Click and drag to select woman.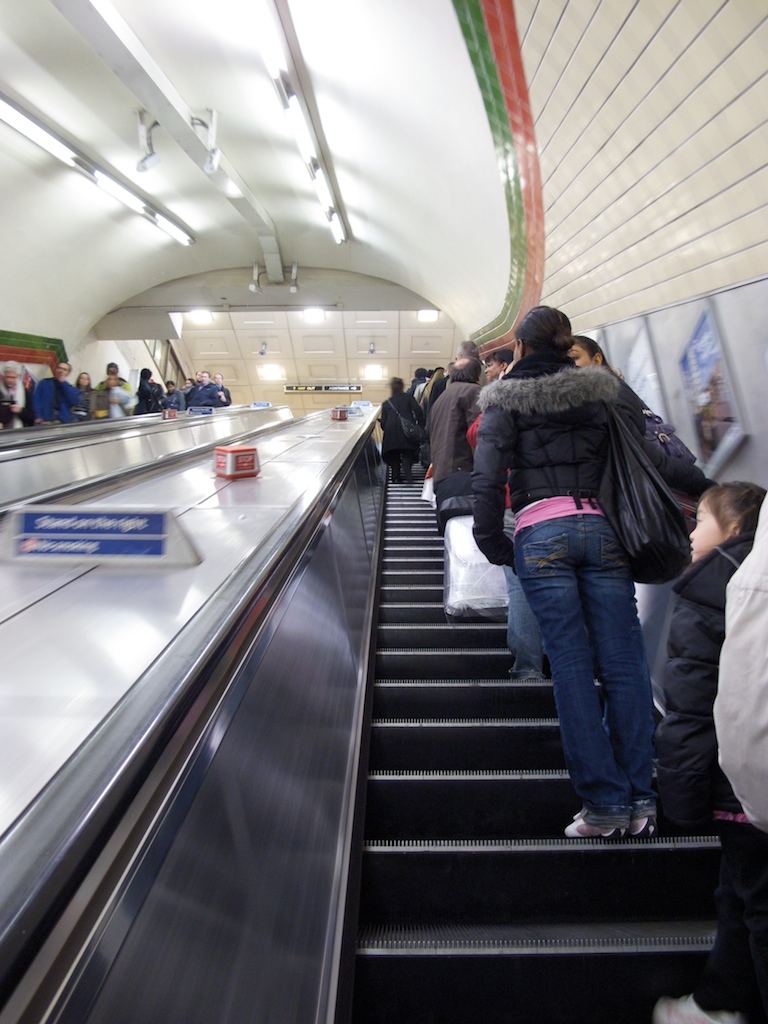
Selection: box(0, 356, 32, 423).
